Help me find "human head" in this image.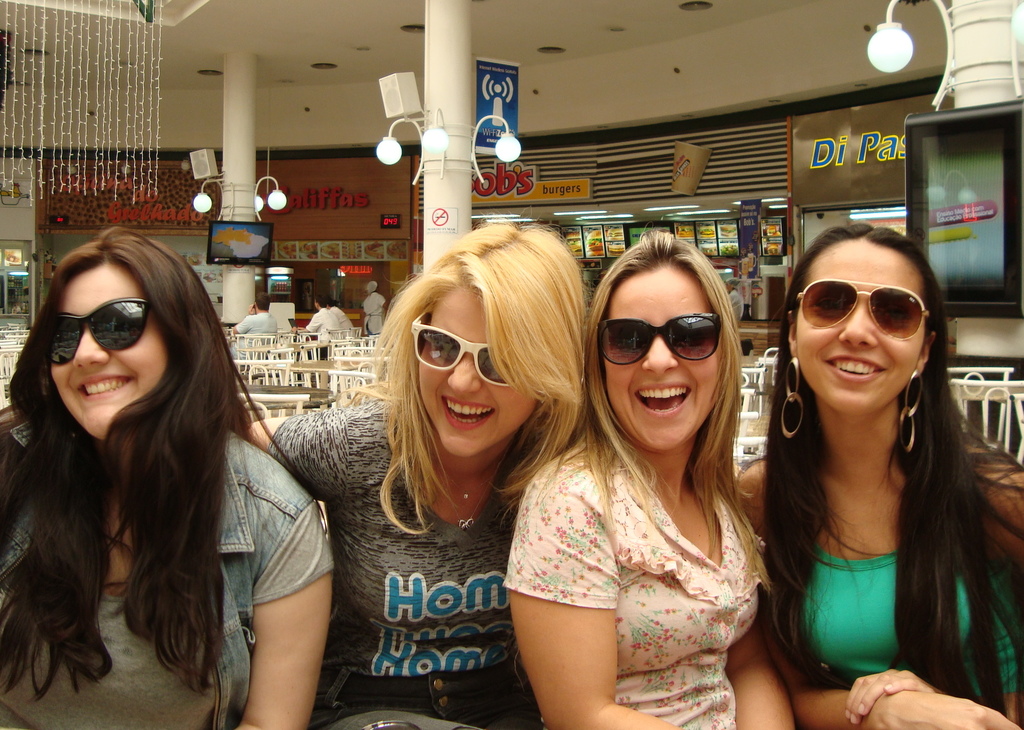
Found it: (x1=374, y1=208, x2=592, y2=461).
